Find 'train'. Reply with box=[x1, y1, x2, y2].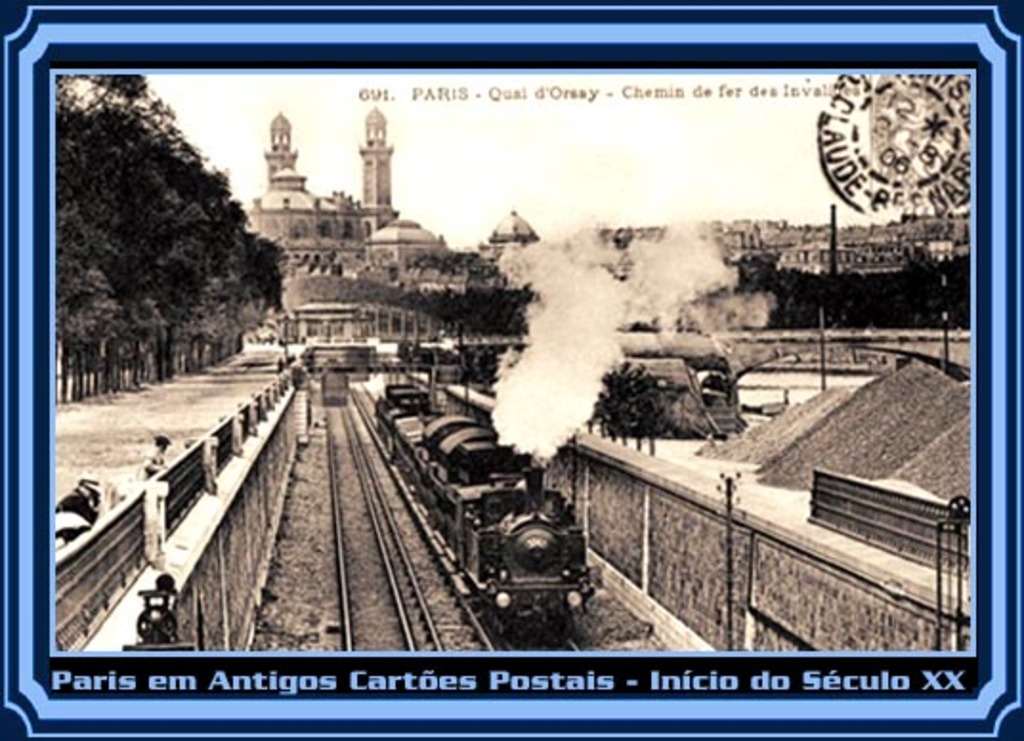
box=[369, 380, 600, 632].
